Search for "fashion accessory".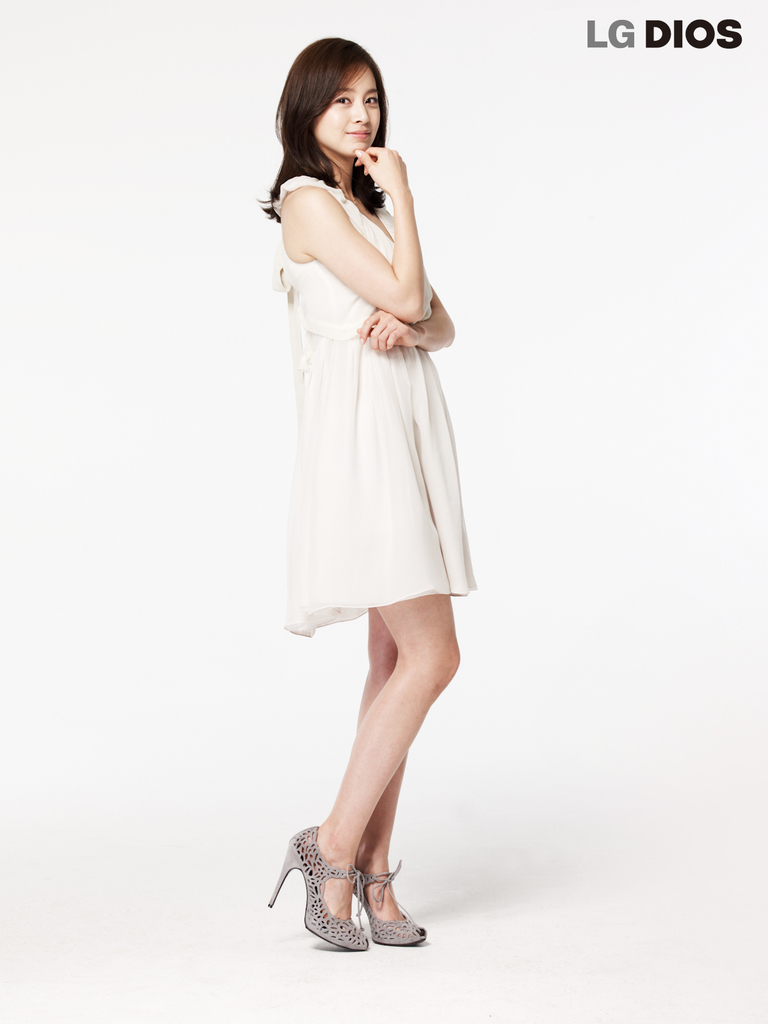
Found at [left=347, top=860, right=426, bottom=958].
